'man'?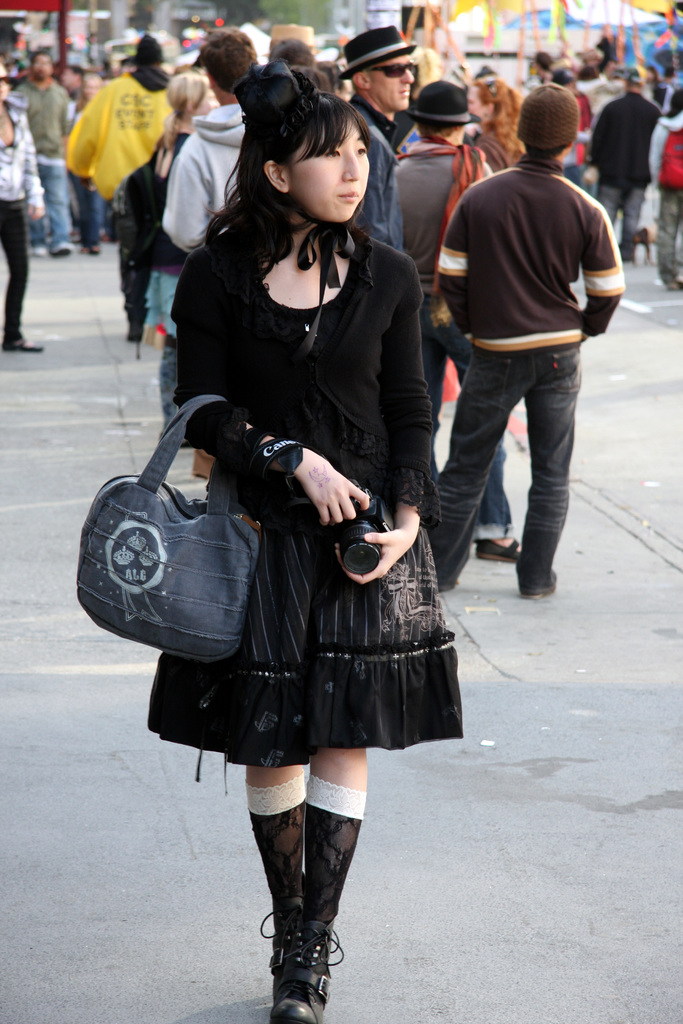
bbox(438, 70, 635, 596)
